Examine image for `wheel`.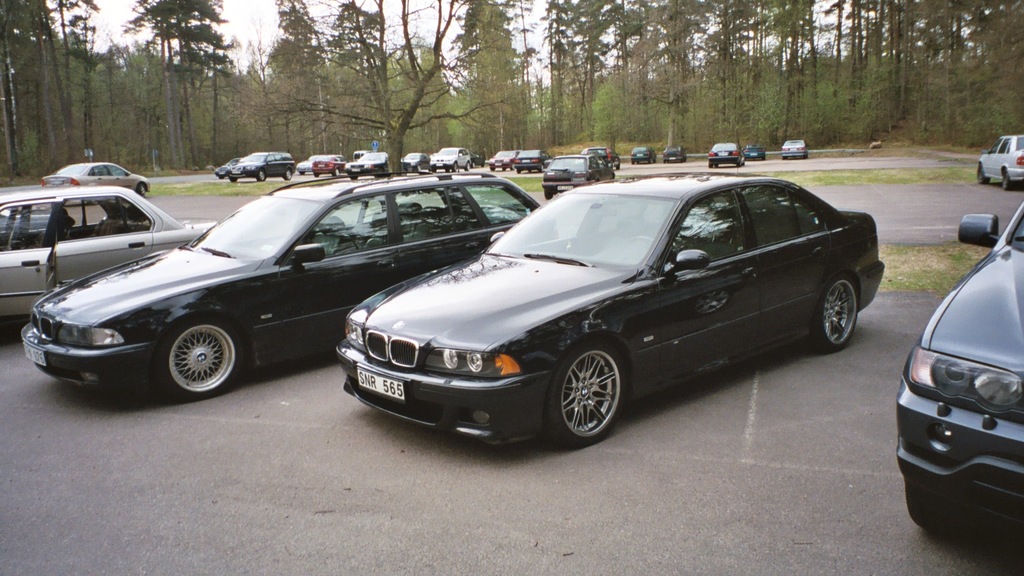
Examination result: 975, 167, 992, 186.
